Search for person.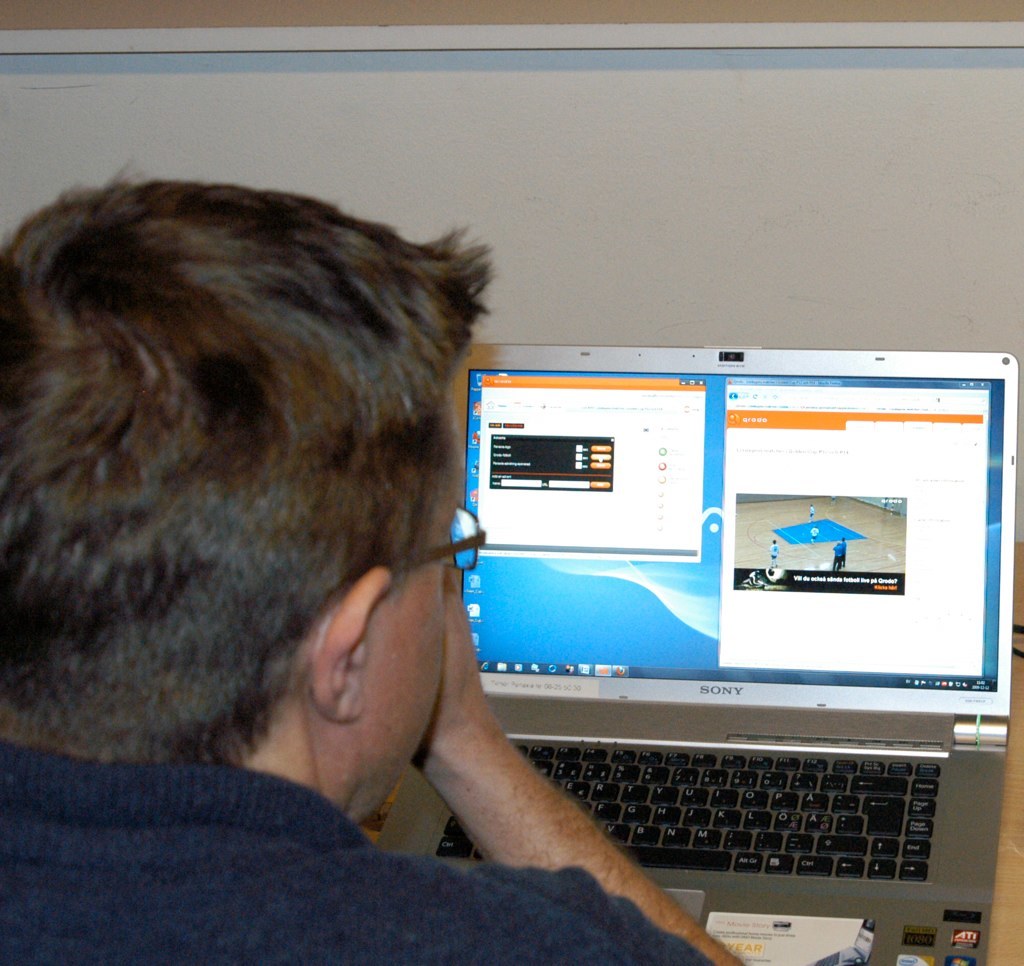
Found at 22/135/621/937.
